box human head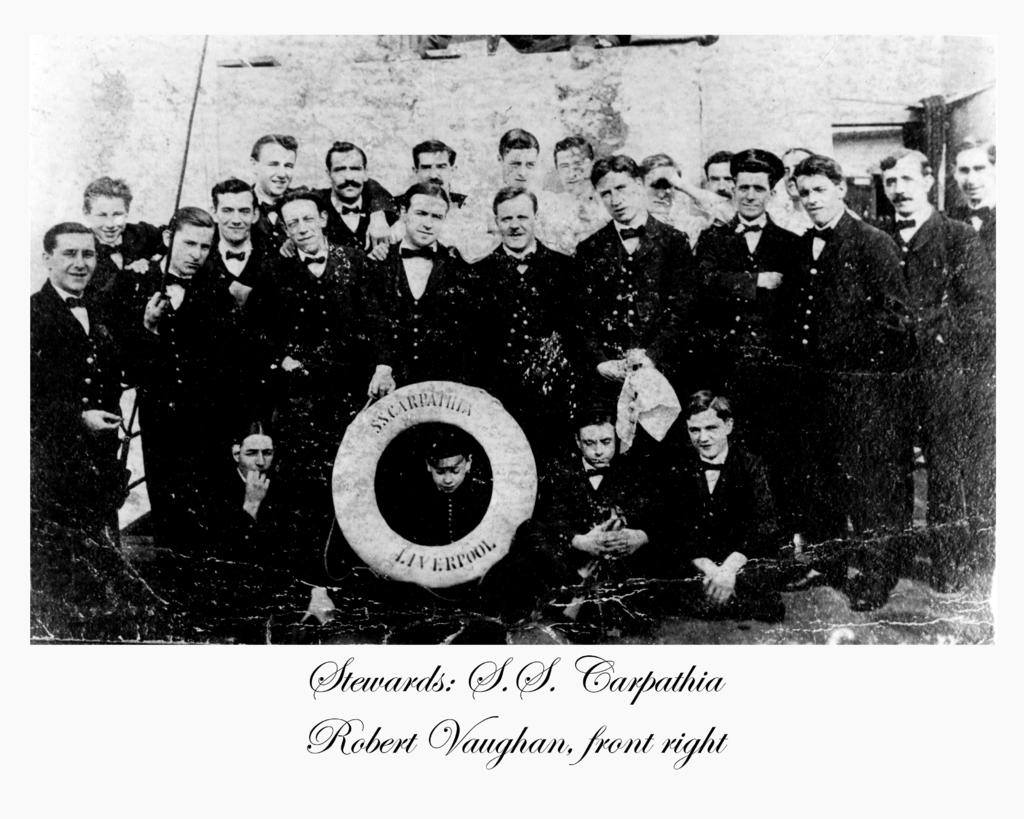
{"x1": 732, "y1": 146, "x2": 783, "y2": 222}
